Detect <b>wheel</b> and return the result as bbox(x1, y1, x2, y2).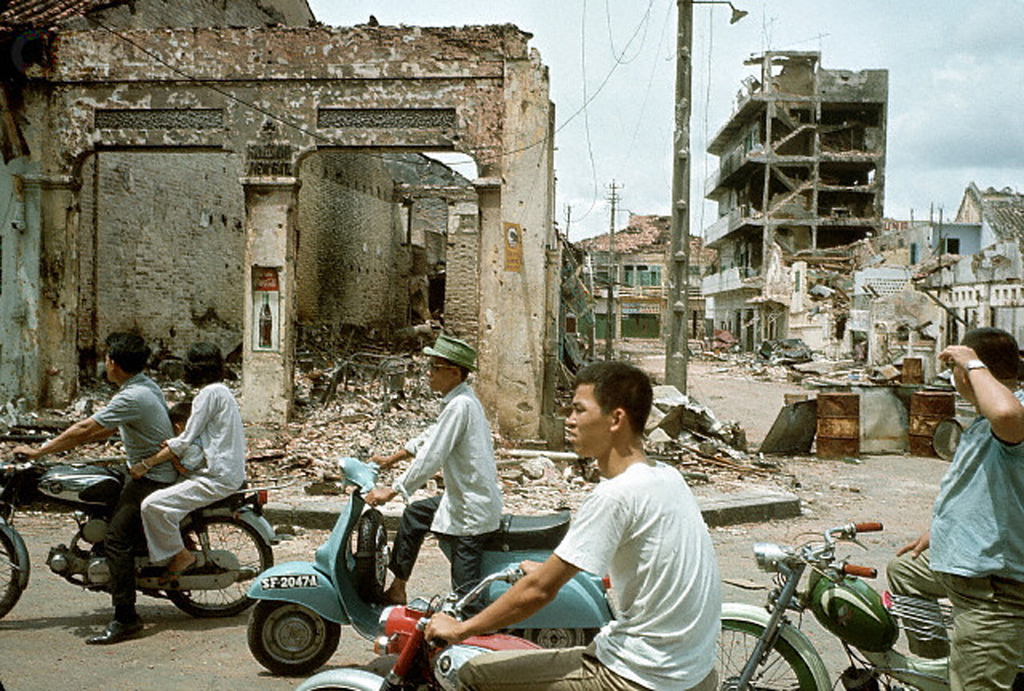
bbox(353, 510, 391, 601).
